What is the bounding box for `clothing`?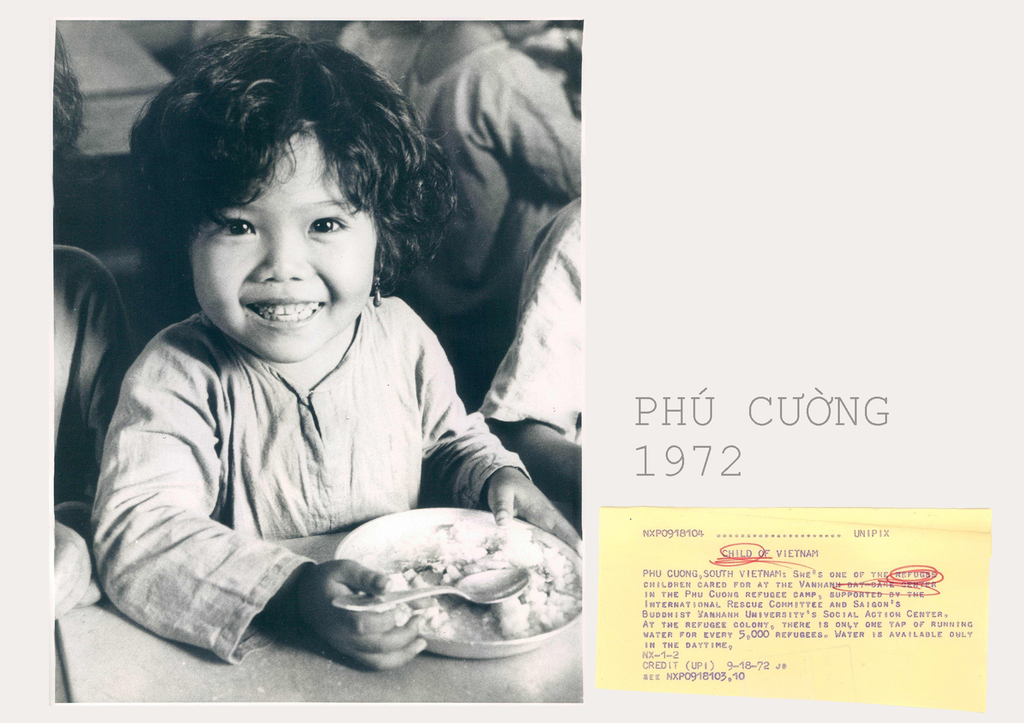
locate(339, 25, 430, 93).
